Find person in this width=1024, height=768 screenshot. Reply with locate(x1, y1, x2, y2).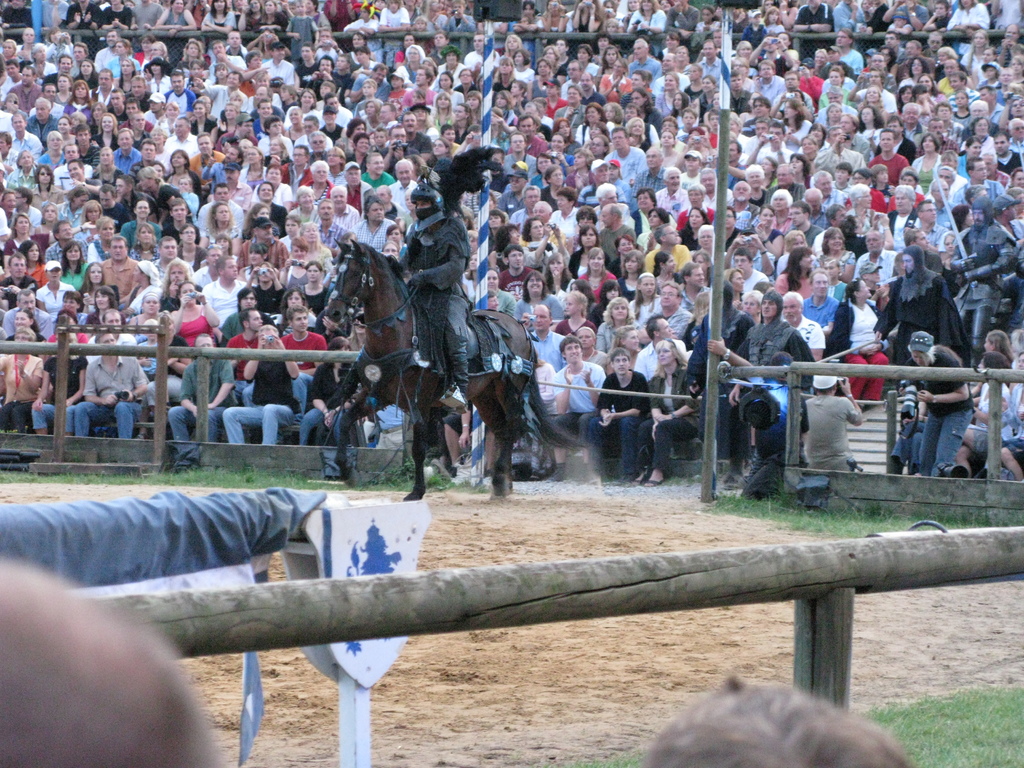
locate(737, 290, 804, 371).
